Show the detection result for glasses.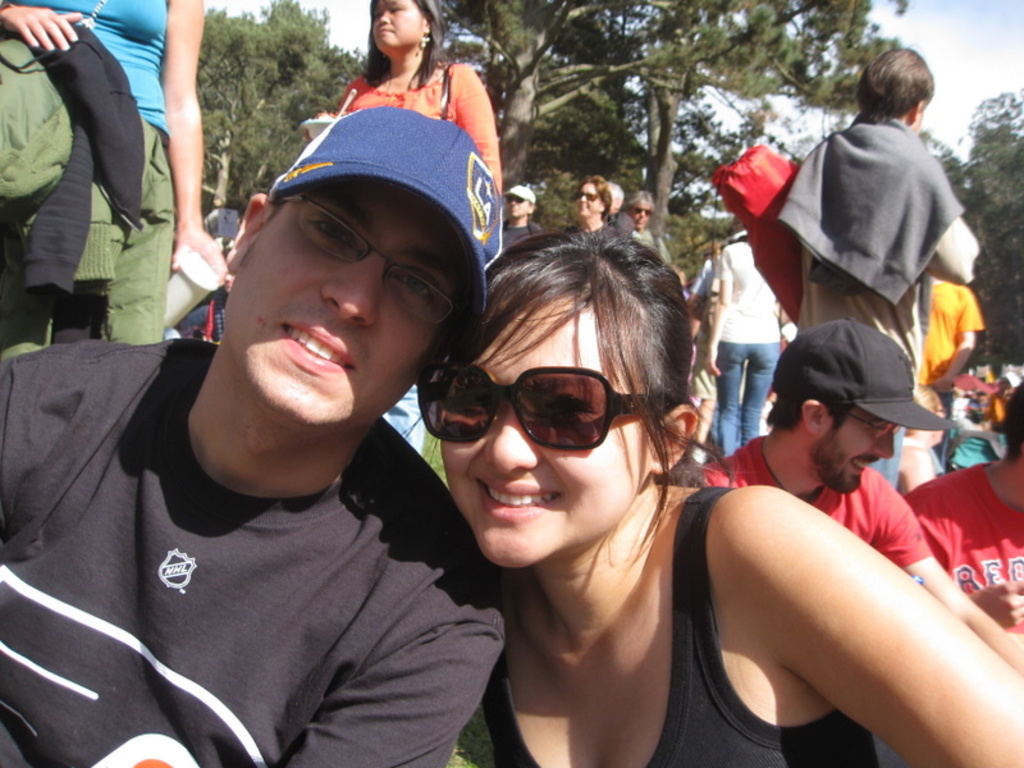
{"left": 271, "top": 193, "right": 458, "bottom": 329}.
